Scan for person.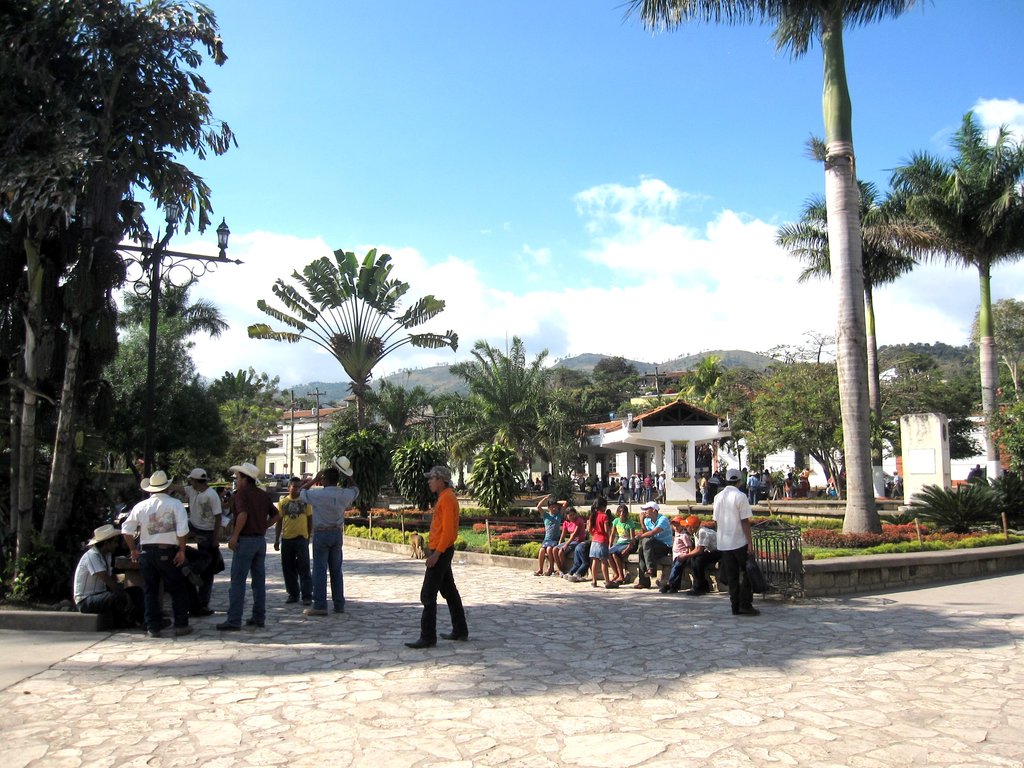
Scan result: 611 503 639 575.
